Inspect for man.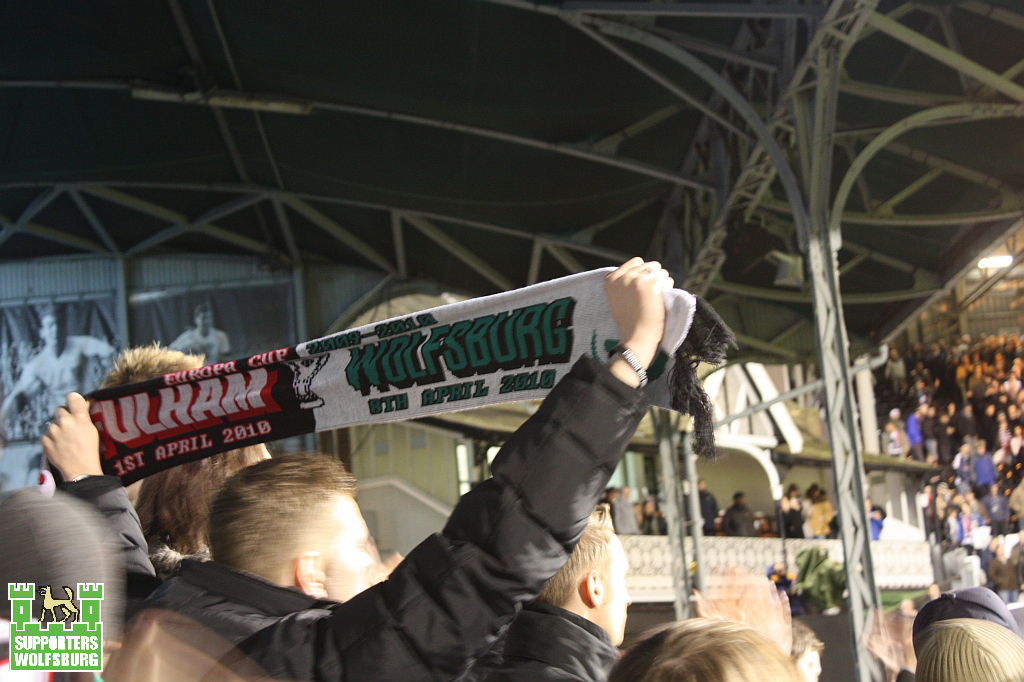
Inspection: Rect(483, 502, 640, 681).
